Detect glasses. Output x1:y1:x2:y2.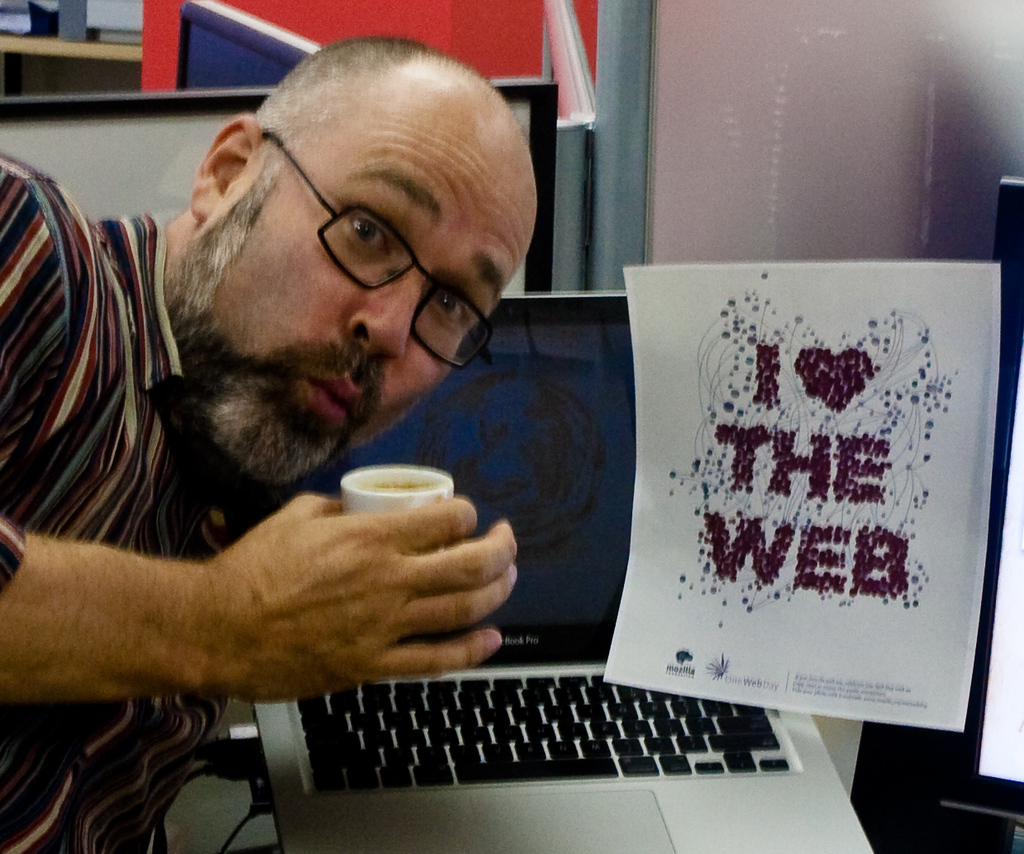
259:127:494:372.
